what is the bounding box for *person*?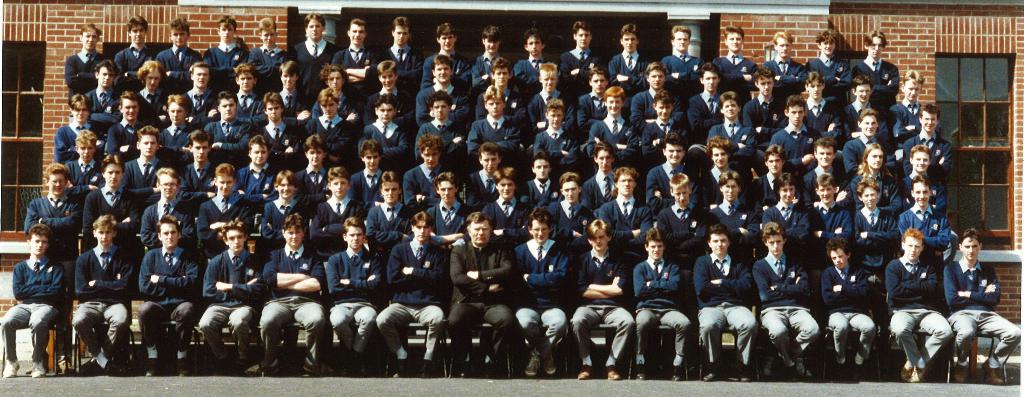
<box>583,141,618,206</box>.
